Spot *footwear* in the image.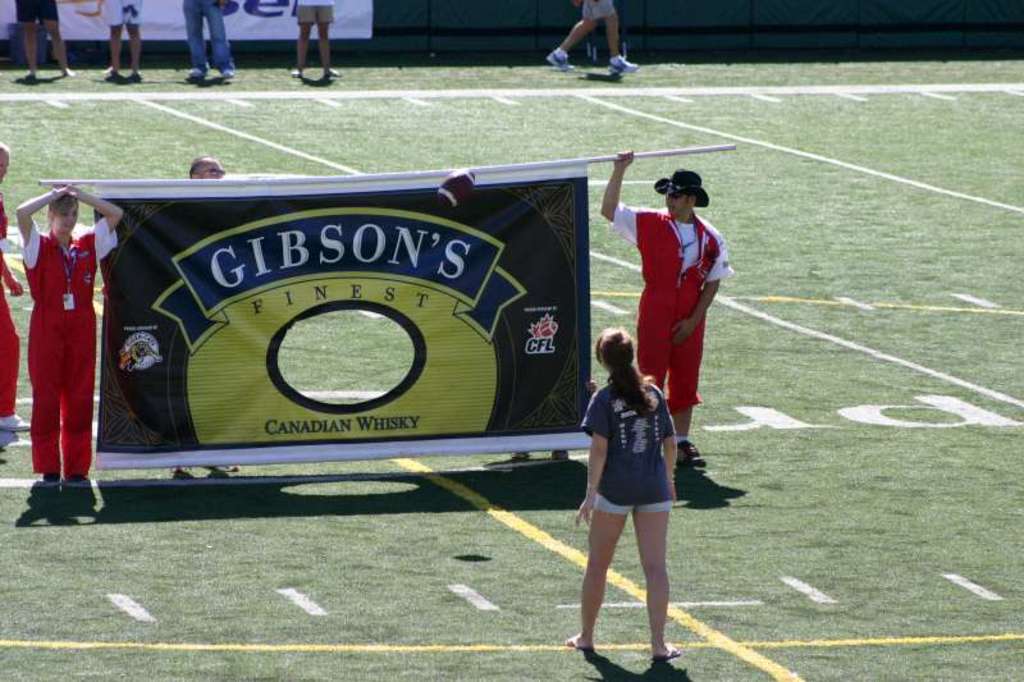
*footwear* found at pyautogui.locateOnScreen(671, 443, 701, 470).
